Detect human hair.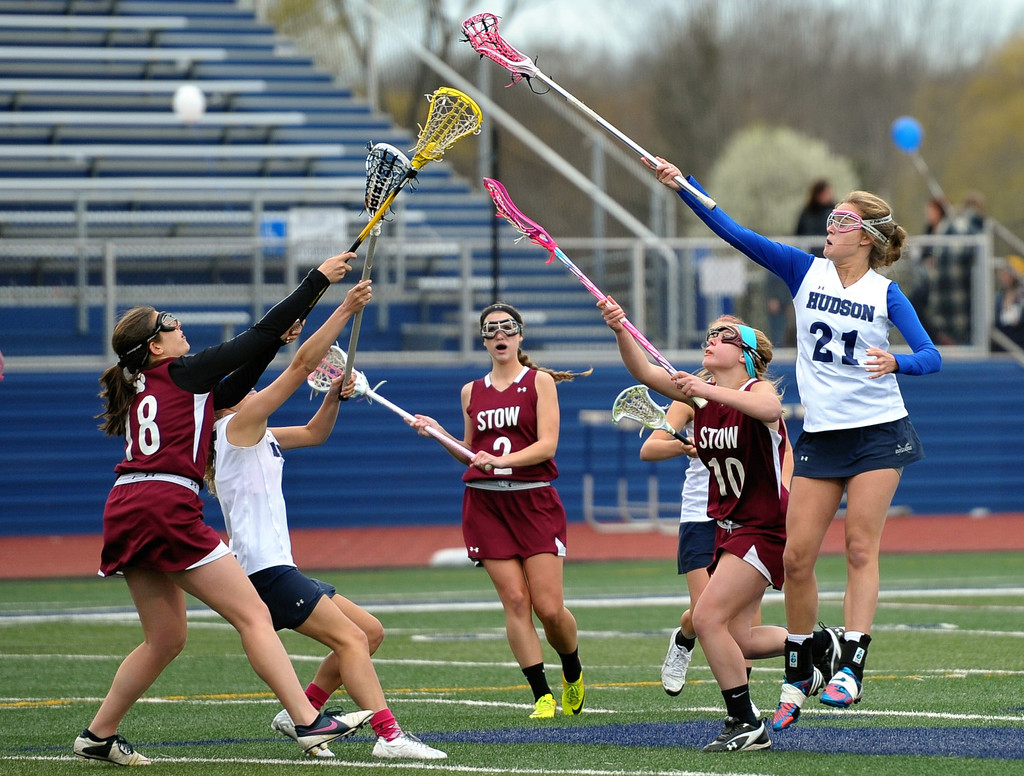
Detected at locate(963, 193, 990, 208).
